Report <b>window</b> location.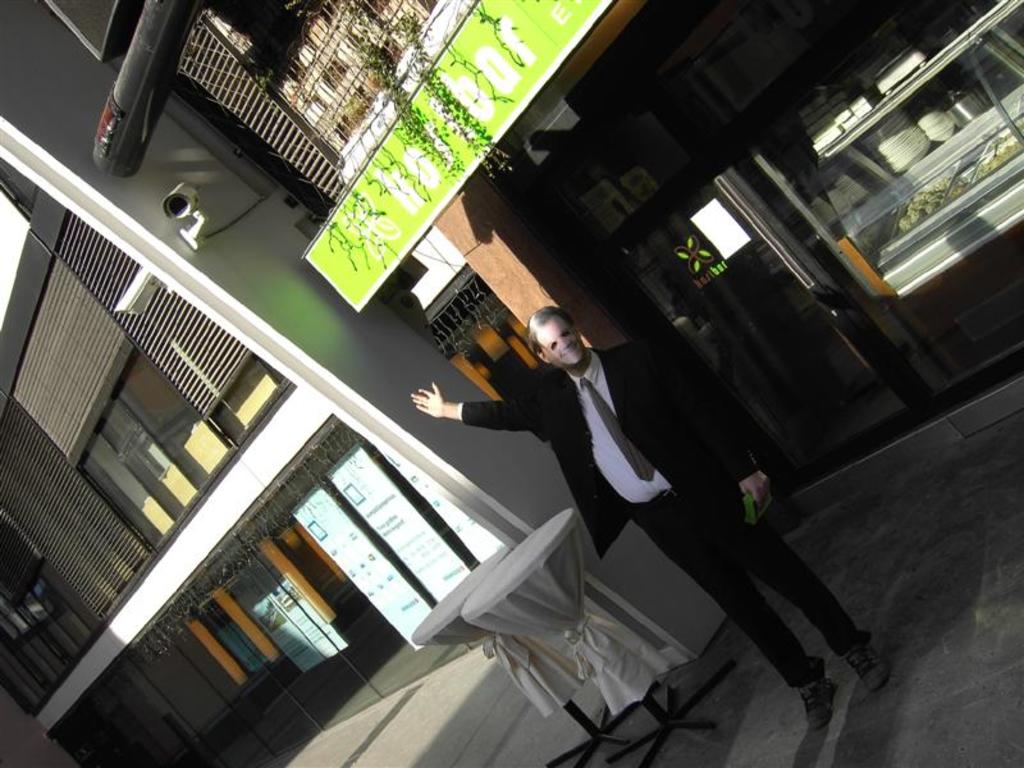
Report: l=55, t=326, r=232, b=536.
